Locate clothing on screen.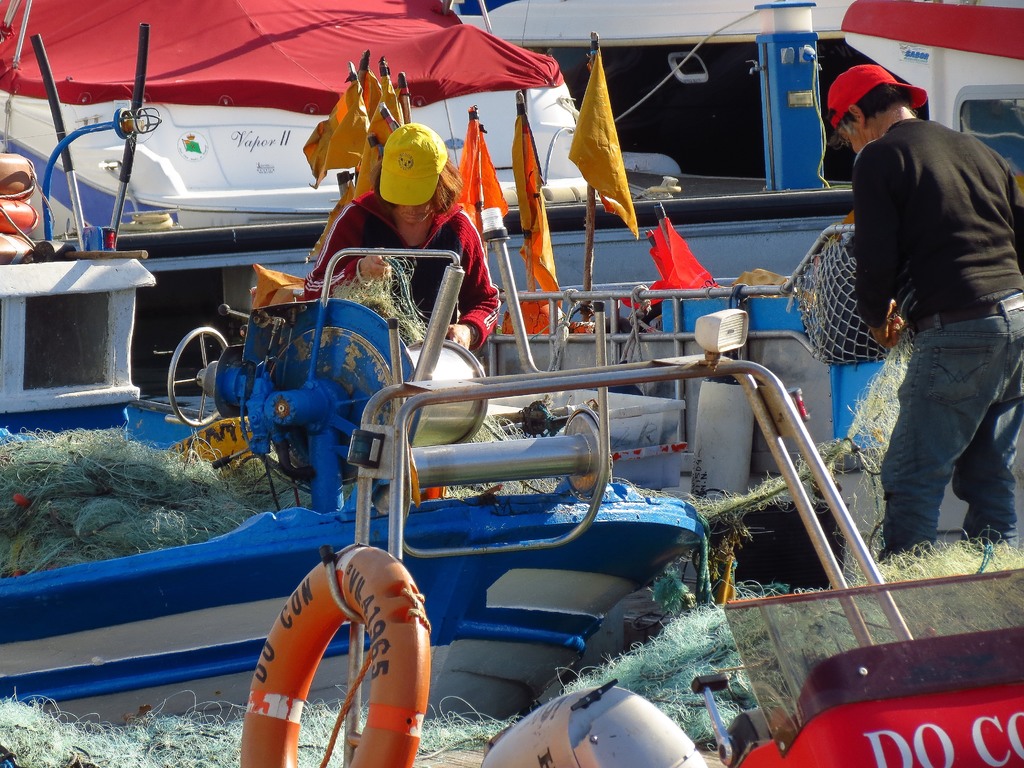
On screen at [847, 121, 1023, 555].
